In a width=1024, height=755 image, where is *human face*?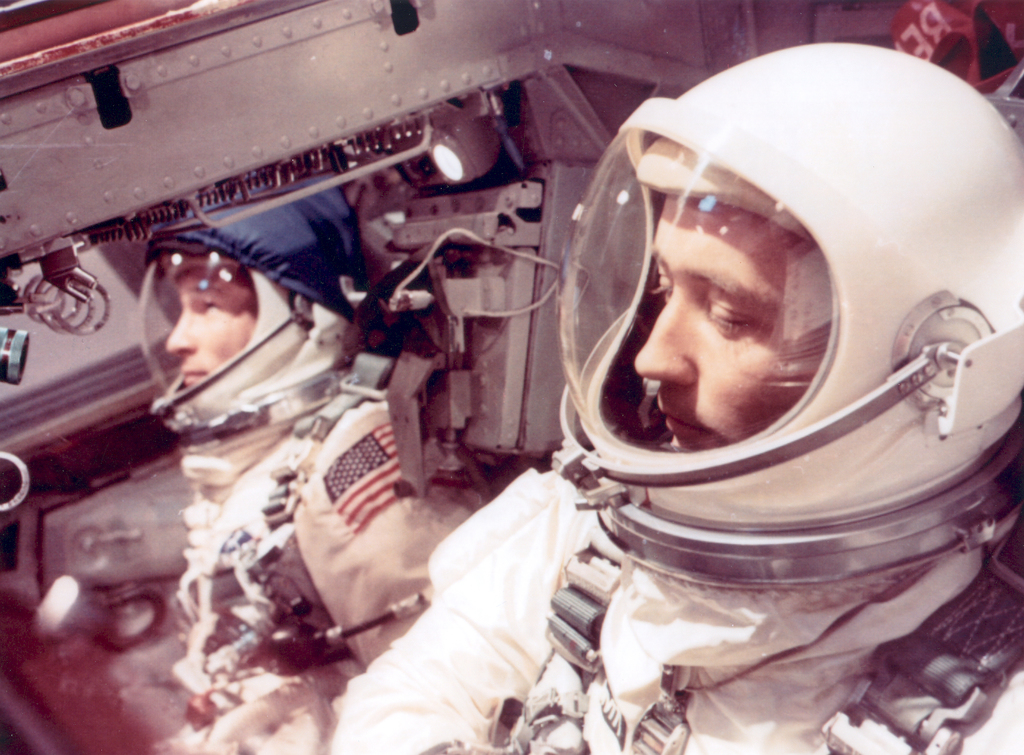
[164,266,257,386].
